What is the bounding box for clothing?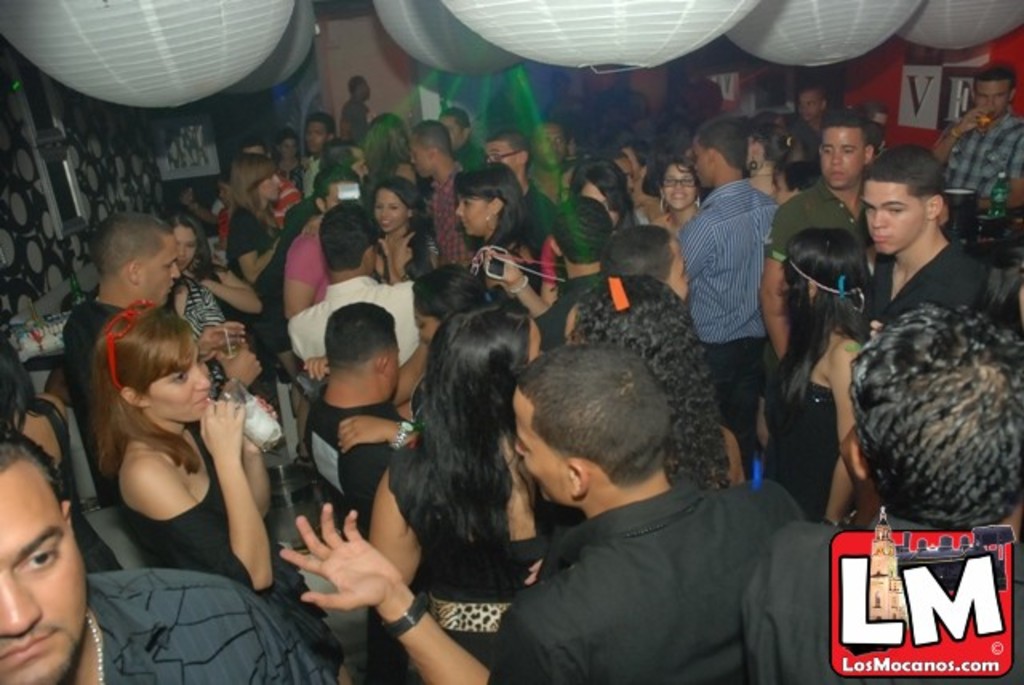
{"x1": 773, "y1": 351, "x2": 853, "y2": 509}.
